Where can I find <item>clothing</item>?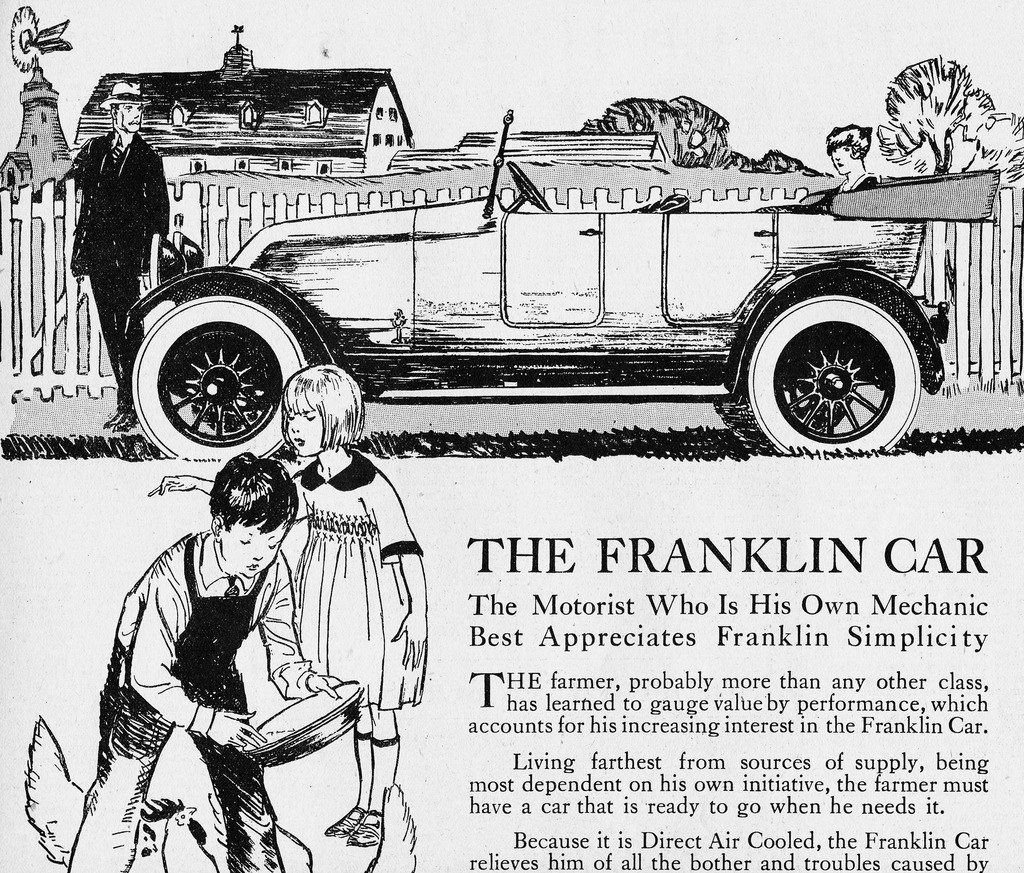
You can find it at (291, 456, 426, 709).
